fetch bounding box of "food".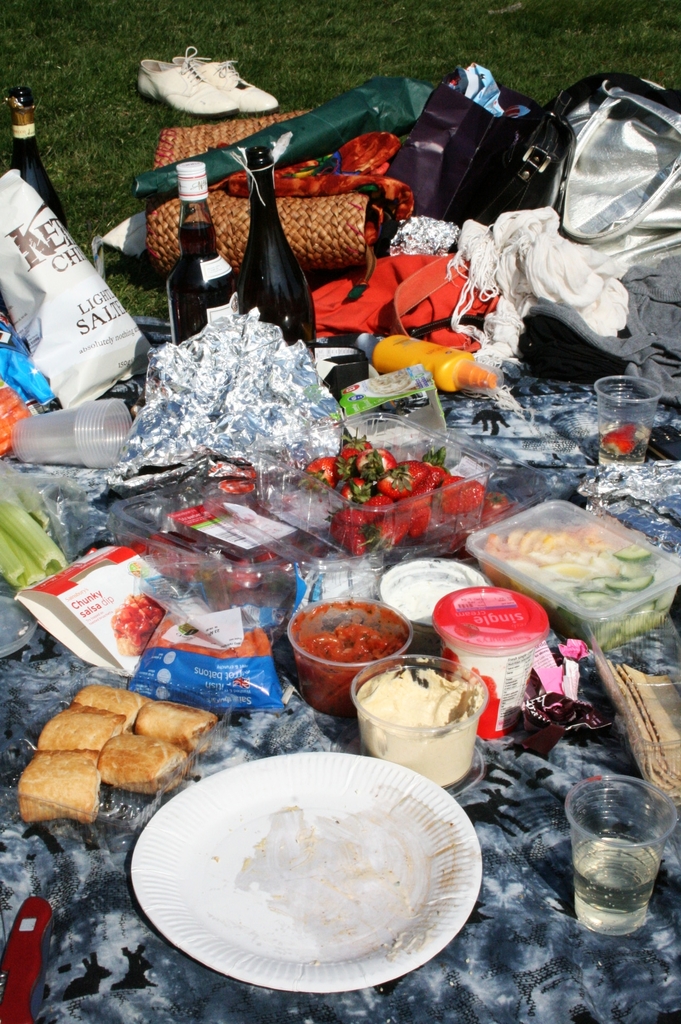
Bbox: box=[596, 423, 645, 460].
